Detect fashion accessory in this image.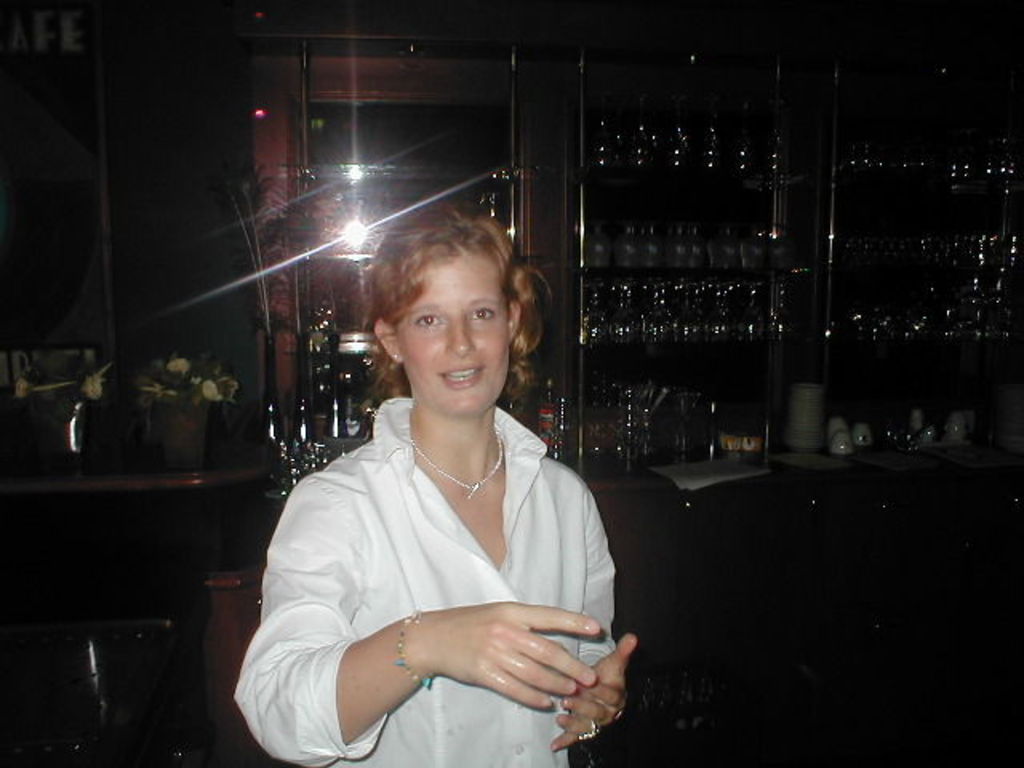
Detection: select_region(410, 421, 501, 501).
